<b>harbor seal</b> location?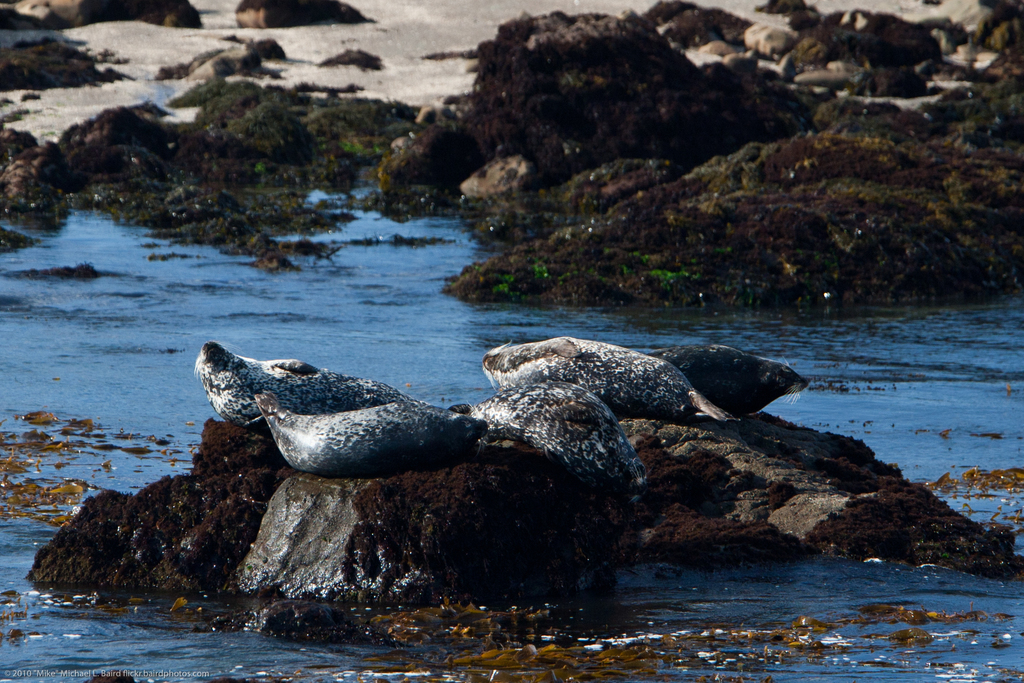
<bbox>479, 339, 742, 423</bbox>
